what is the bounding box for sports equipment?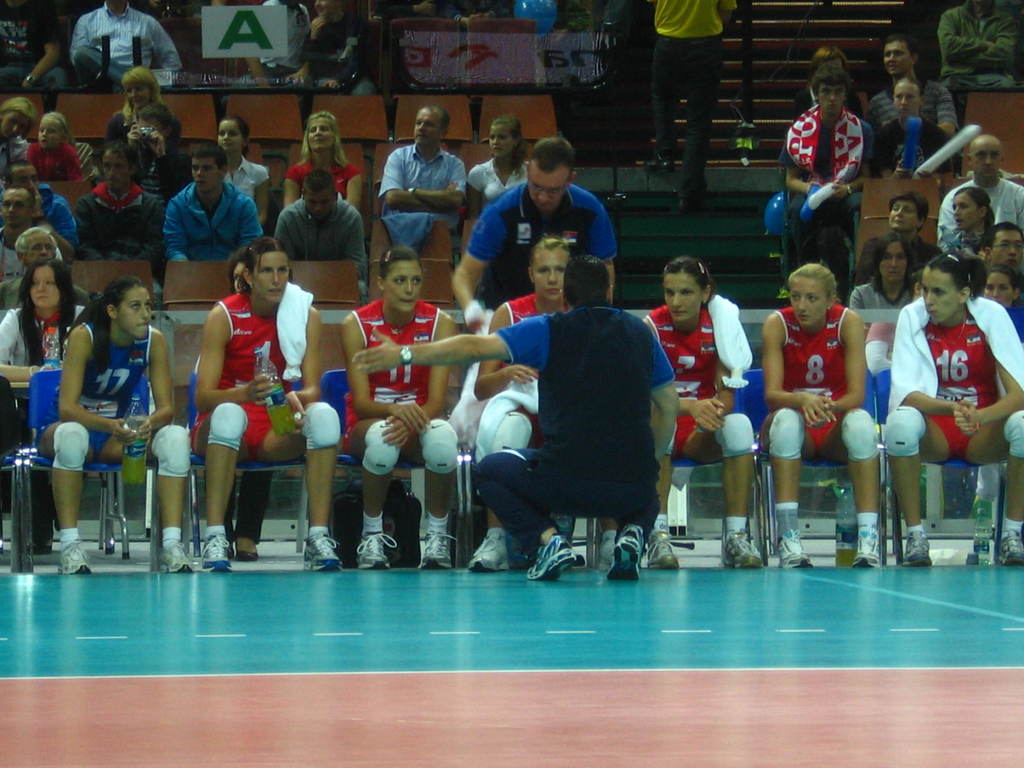
left=1002, top=533, right=1023, bottom=566.
